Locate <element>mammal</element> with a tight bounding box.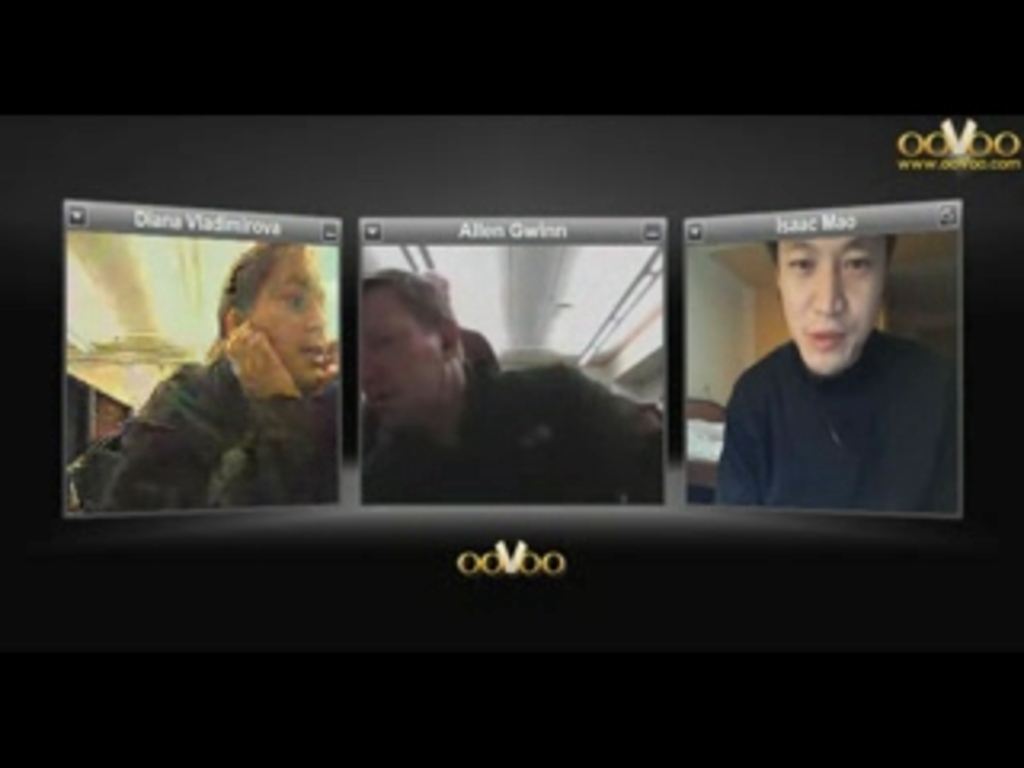
box=[714, 224, 950, 512].
